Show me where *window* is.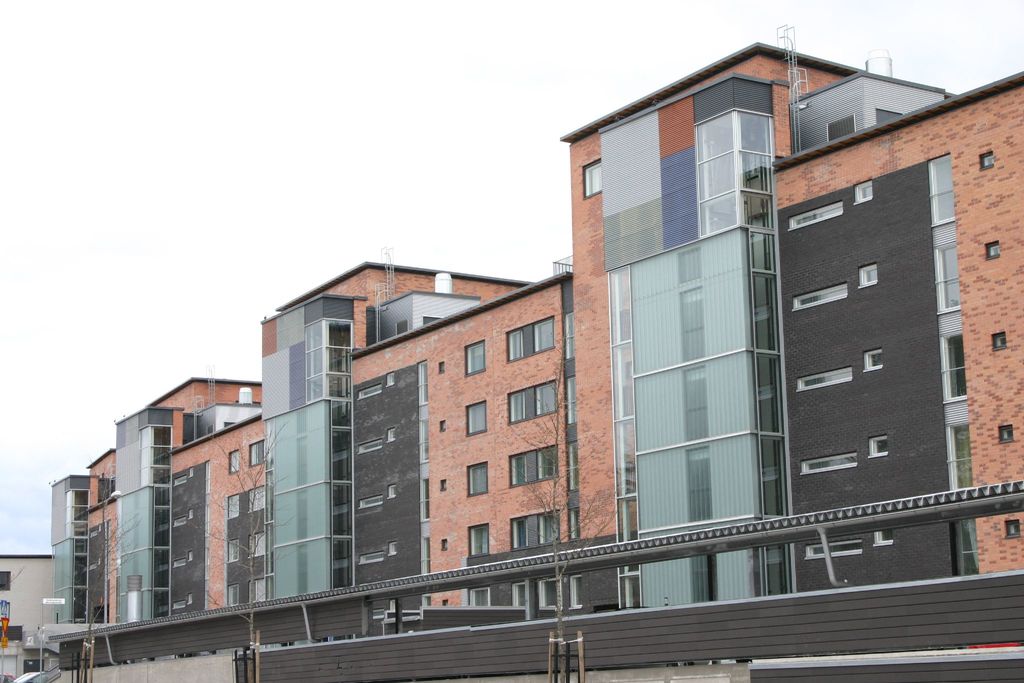
*window* is at 500:309:556:367.
